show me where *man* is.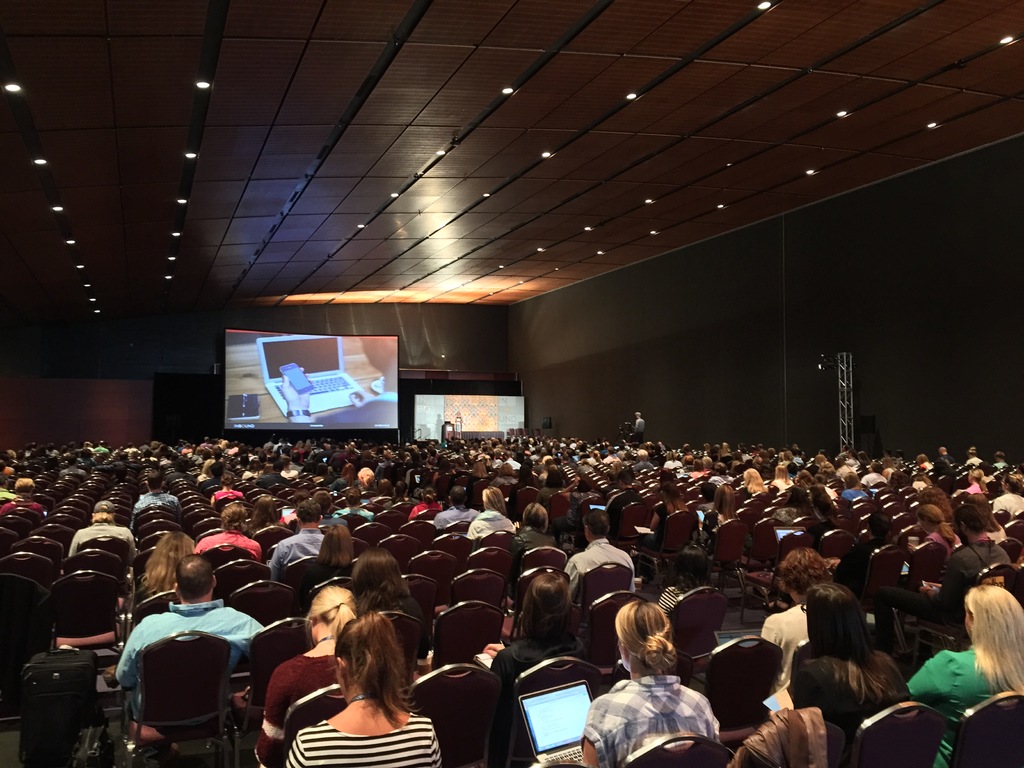
*man* is at [109, 561, 260, 767].
